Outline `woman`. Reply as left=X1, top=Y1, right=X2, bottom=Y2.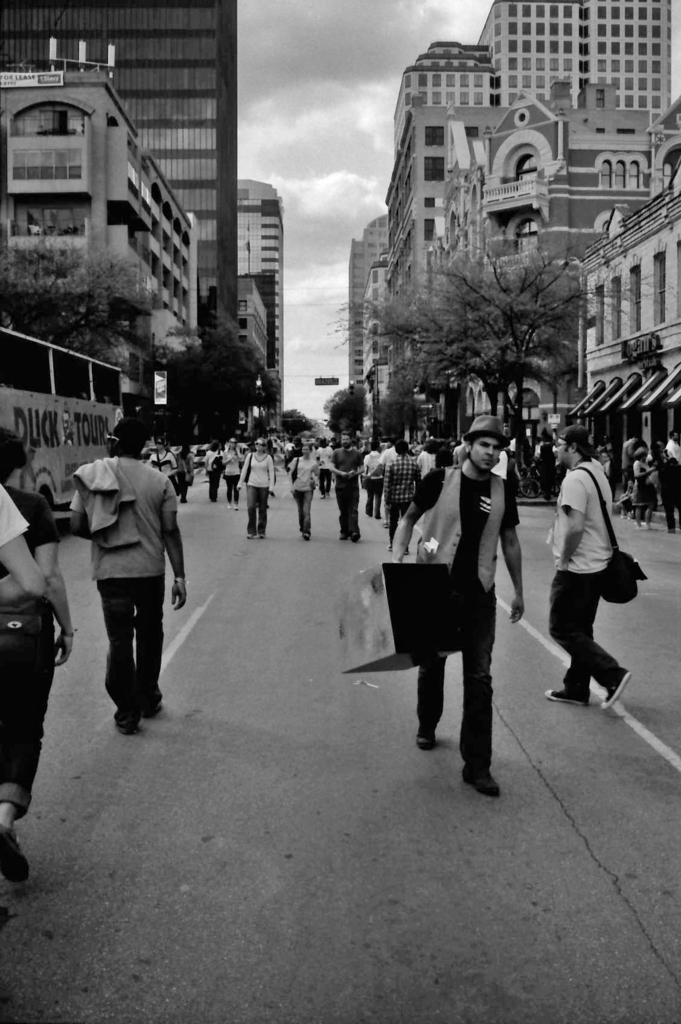
left=282, top=444, right=321, bottom=548.
